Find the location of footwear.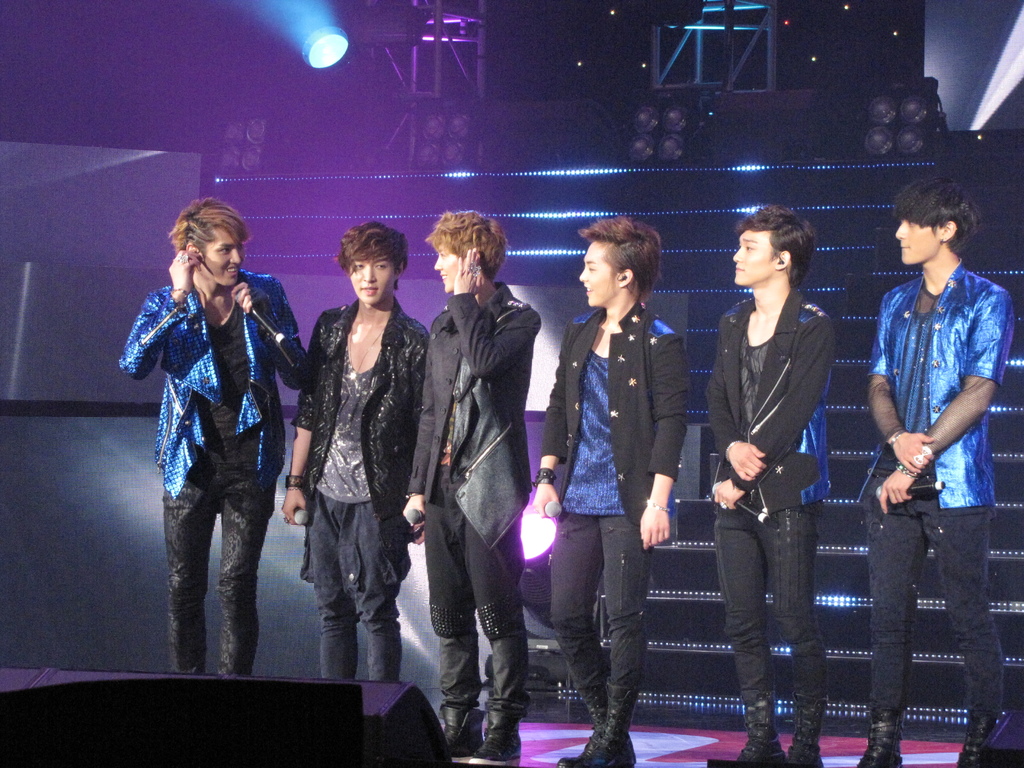
Location: (461,730,516,767).
